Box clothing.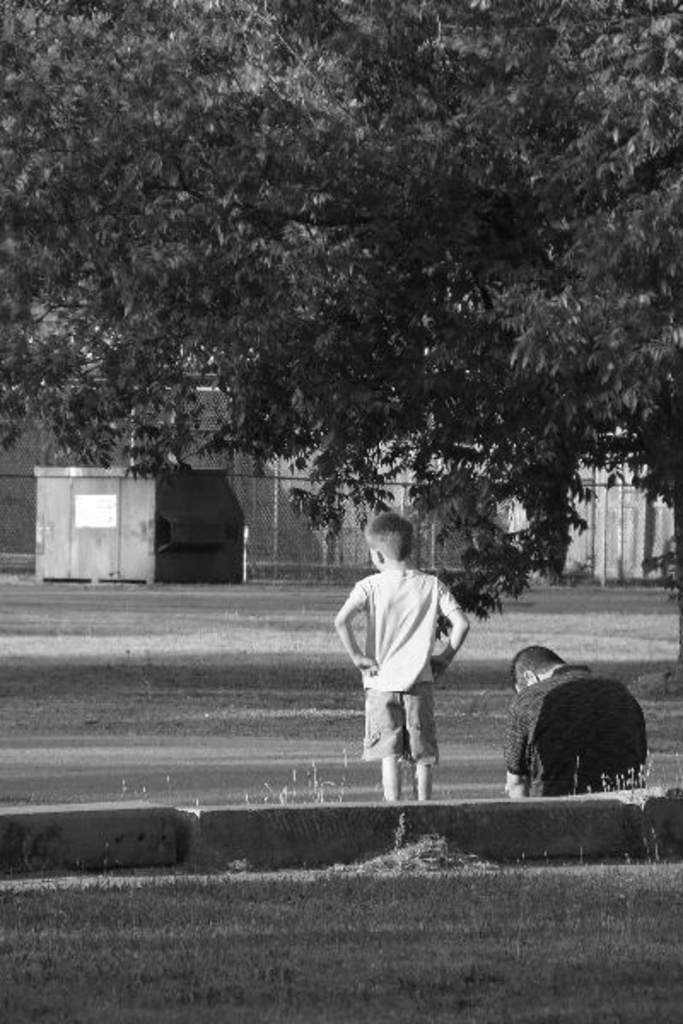
Rect(505, 664, 654, 788).
